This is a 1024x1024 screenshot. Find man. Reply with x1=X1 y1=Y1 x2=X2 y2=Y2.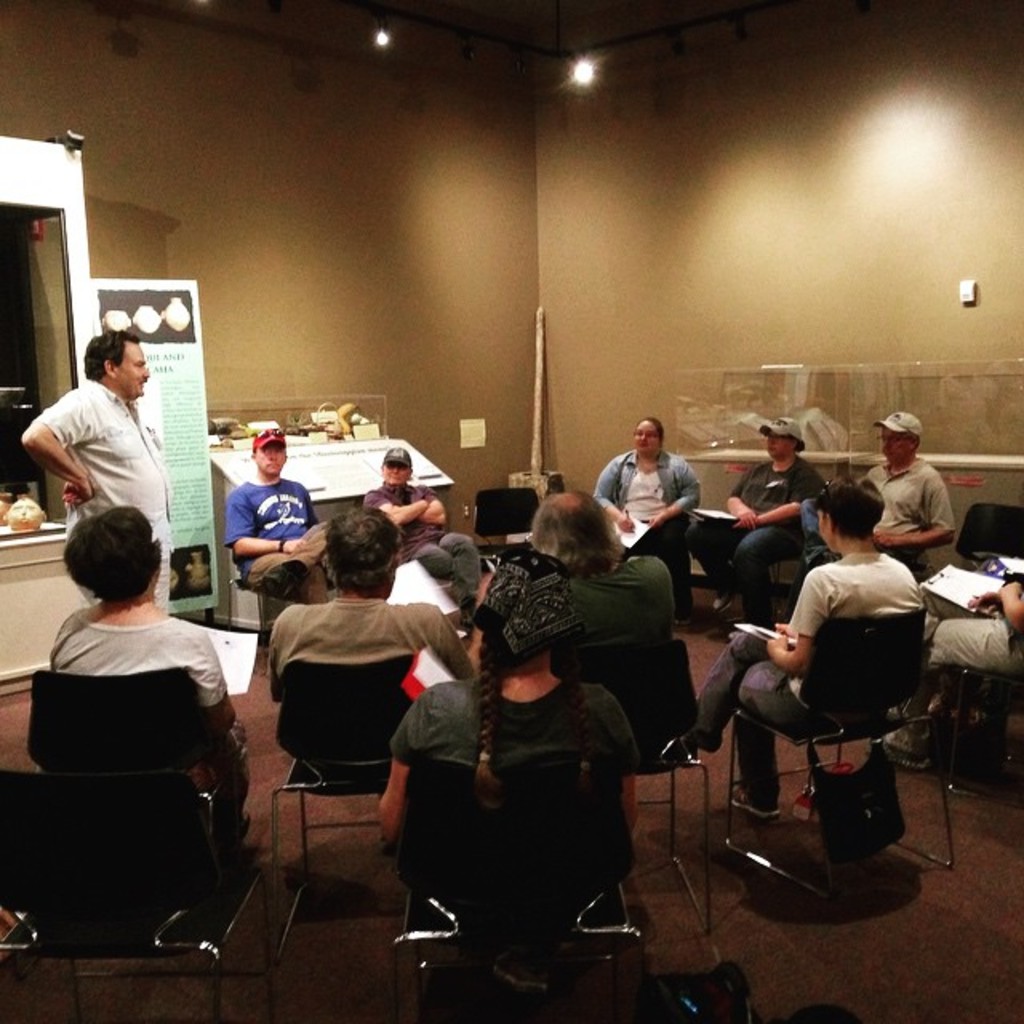
x1=675 y1=475 x2=923 y2=818.
